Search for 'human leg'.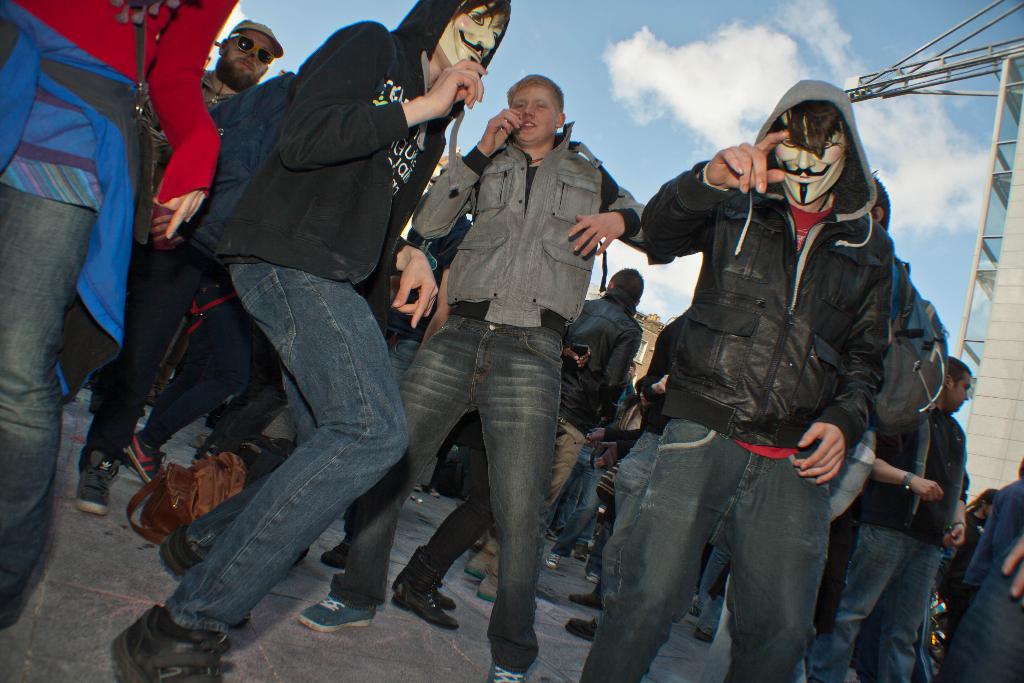
Found at {"left": 124, "top": 259, "right": 251, "bottom": 484}.
